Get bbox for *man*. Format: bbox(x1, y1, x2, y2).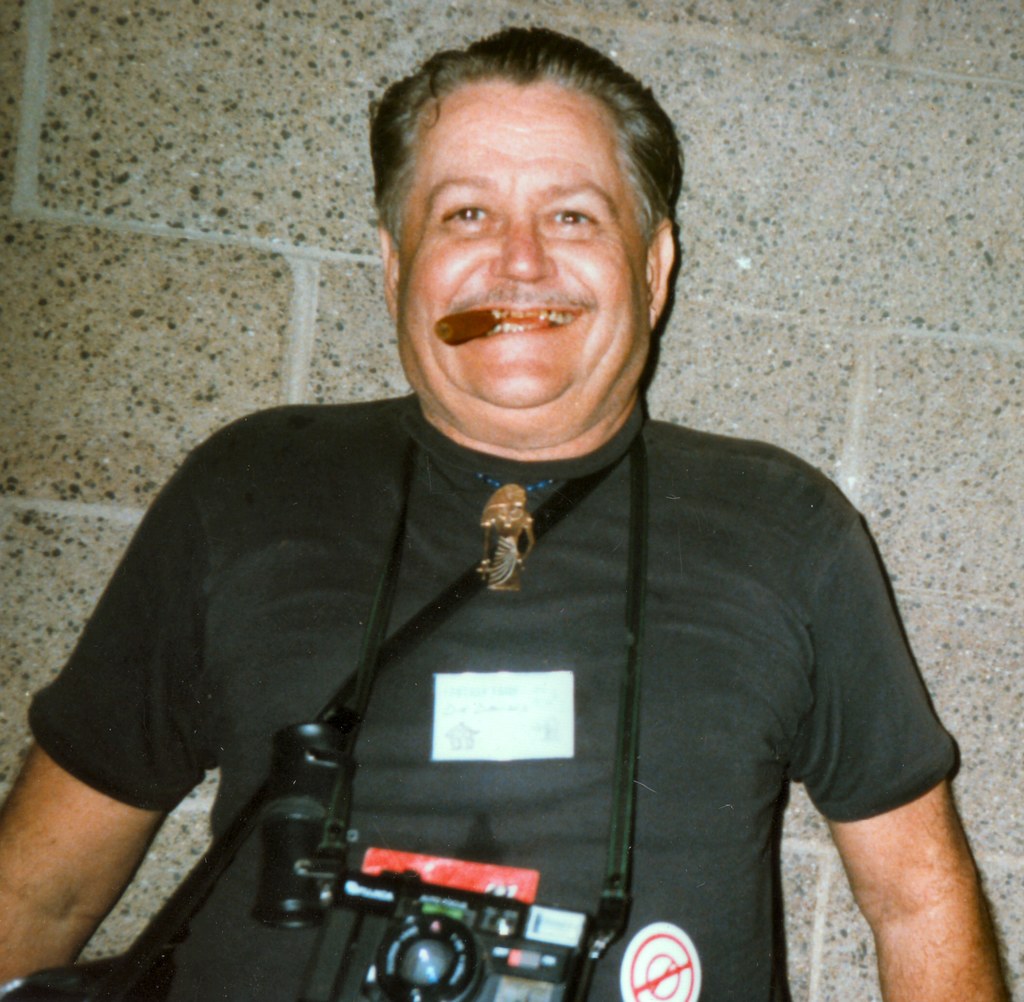
bbox(45, 14, 992, 1001).
